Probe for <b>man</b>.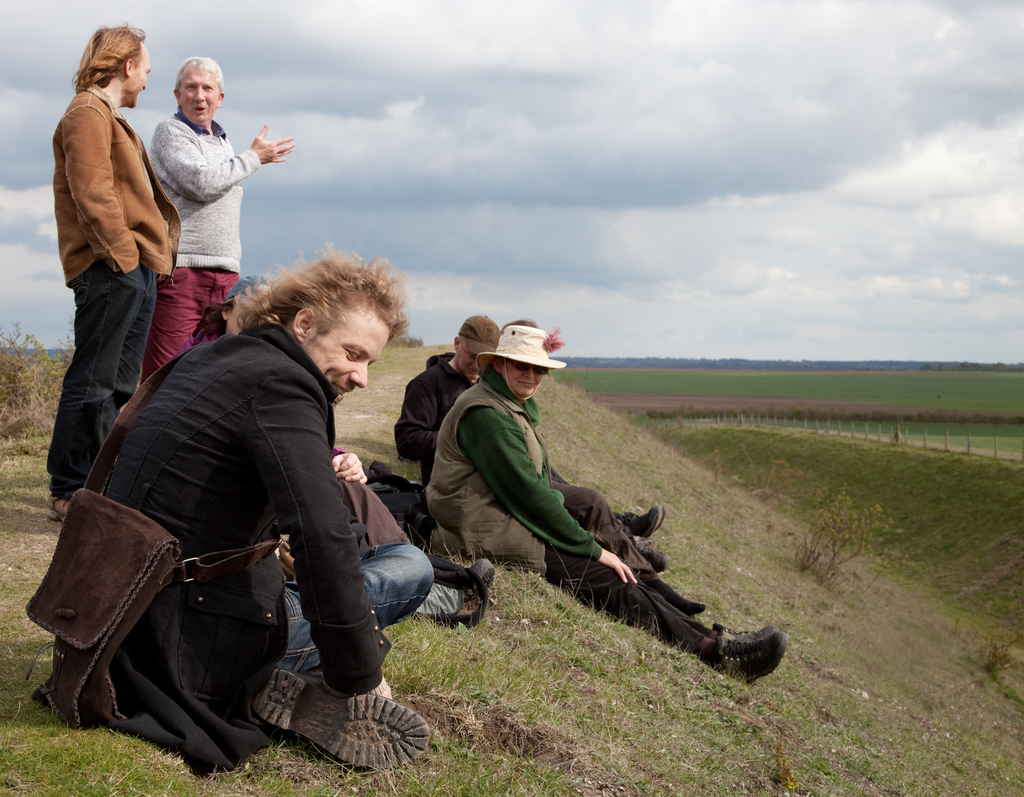
Probe result: Rect(33, 20, 188, 524).
